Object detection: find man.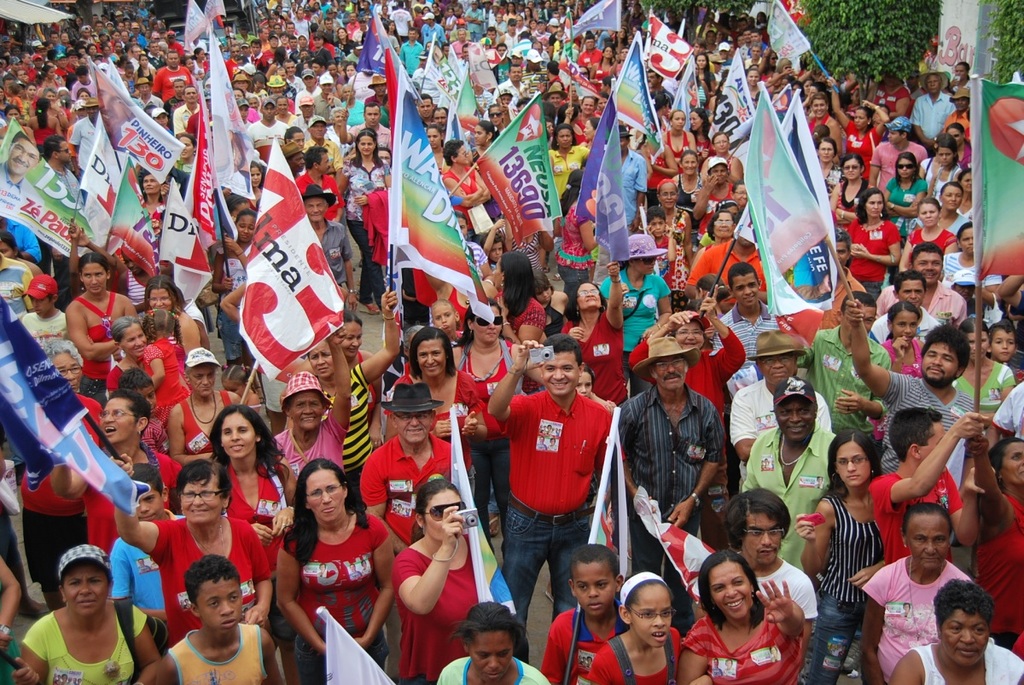
739,384,841,569.
